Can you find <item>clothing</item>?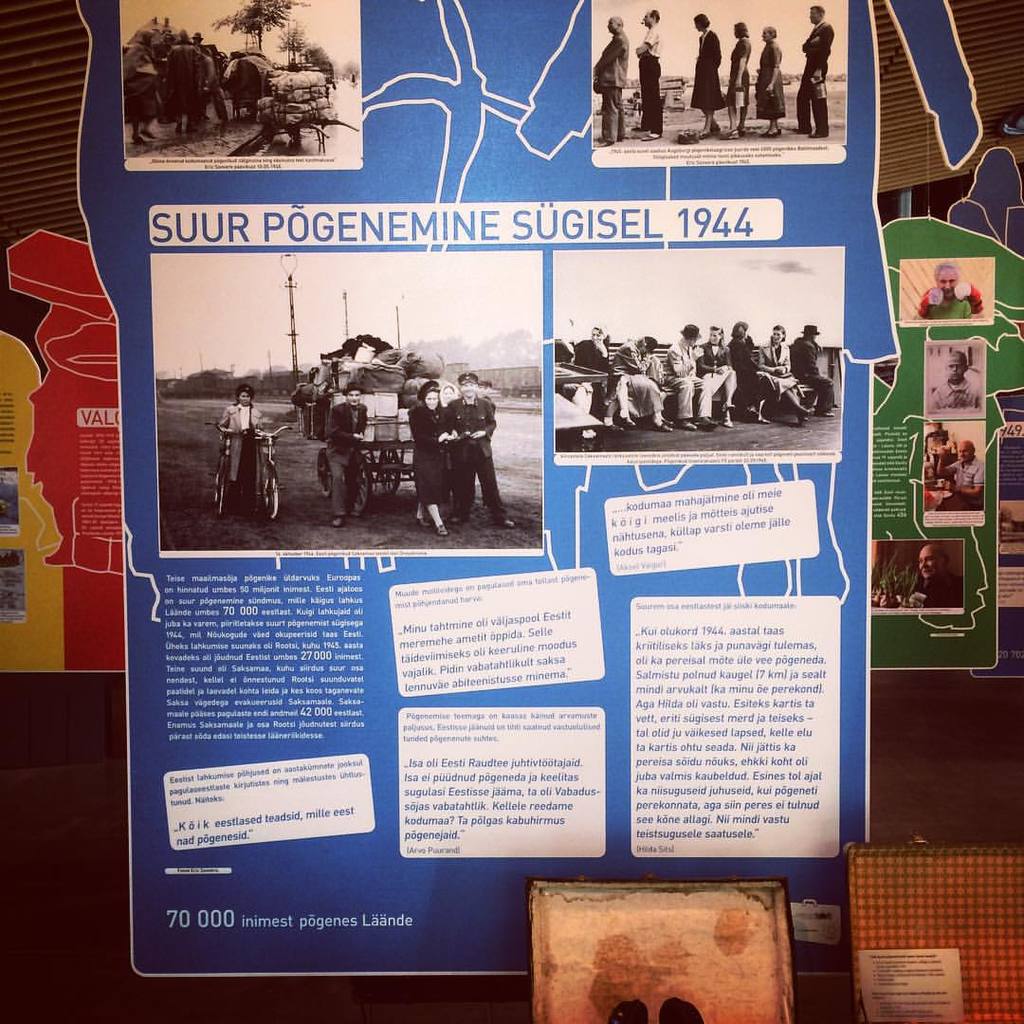
Yes, bounding box: 769 334 797 404.
